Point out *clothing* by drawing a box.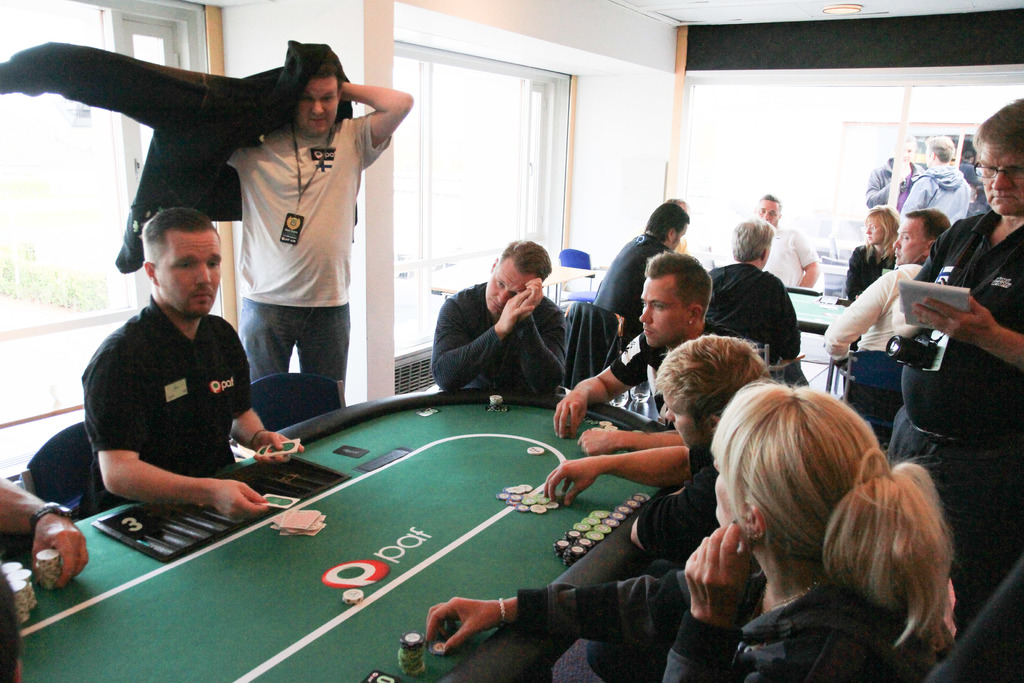
{"left": 420, "top": 282, "right": 586, "bottom": 378}.
